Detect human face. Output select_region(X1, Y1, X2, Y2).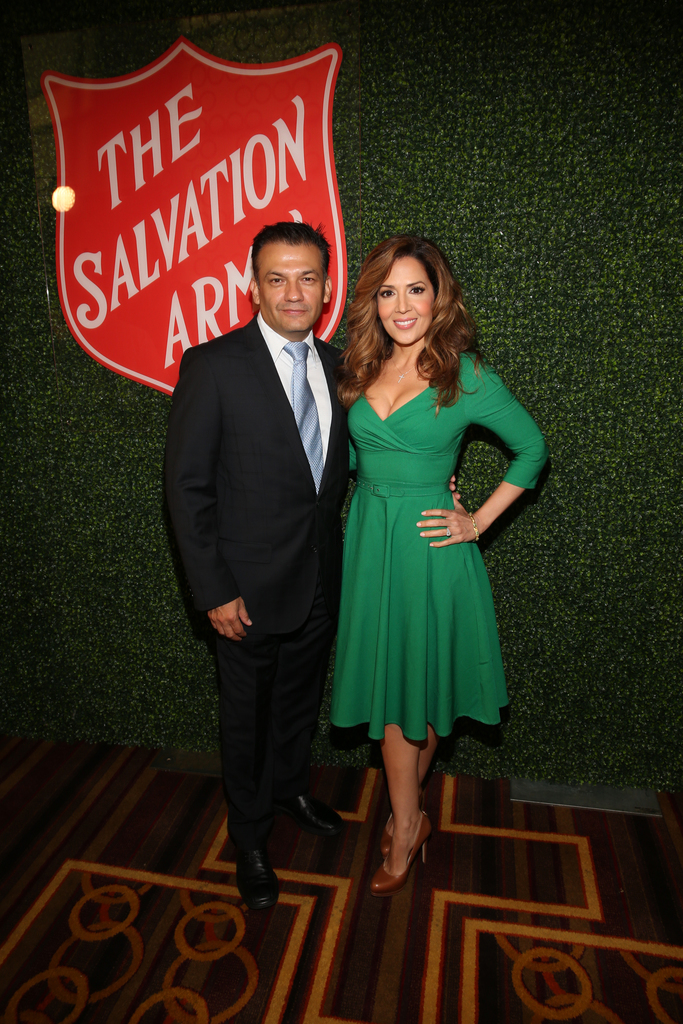
select_region(257, 243, 325, 339).
